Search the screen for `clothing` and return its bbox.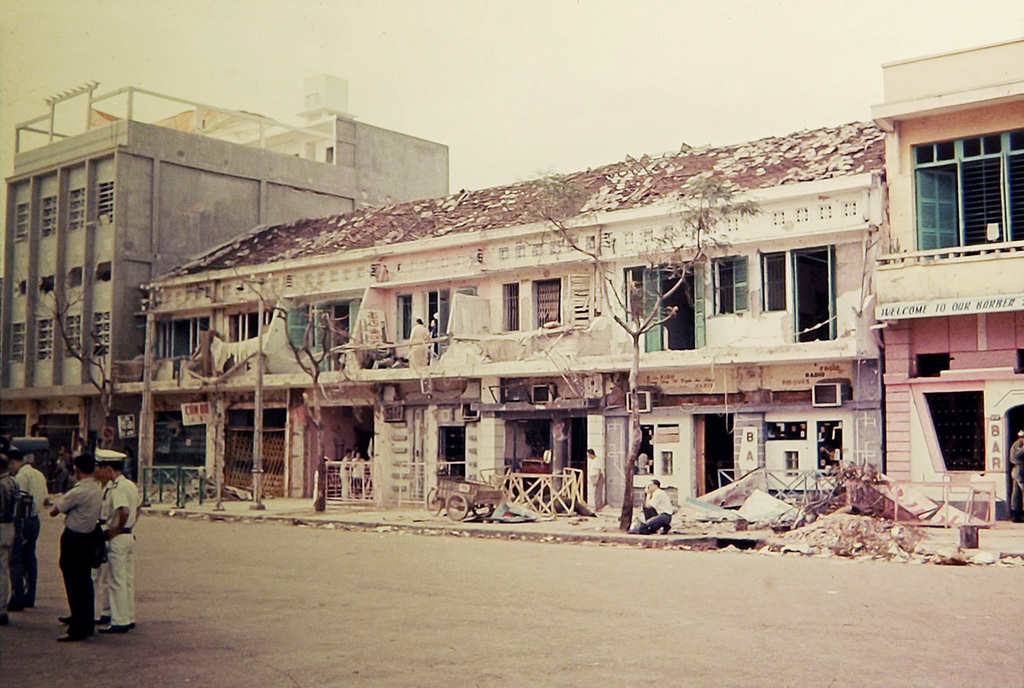
Found: rect(639, 485, 674, 533).
